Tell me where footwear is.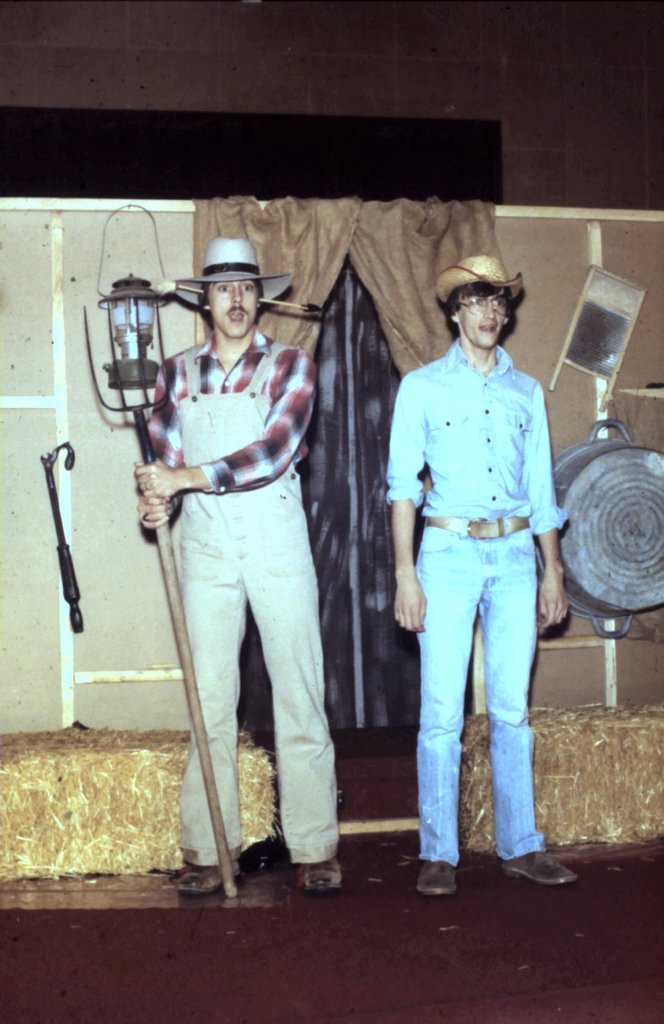
footwear is at <bbox>170, 867, 243, 903</bbox>.
